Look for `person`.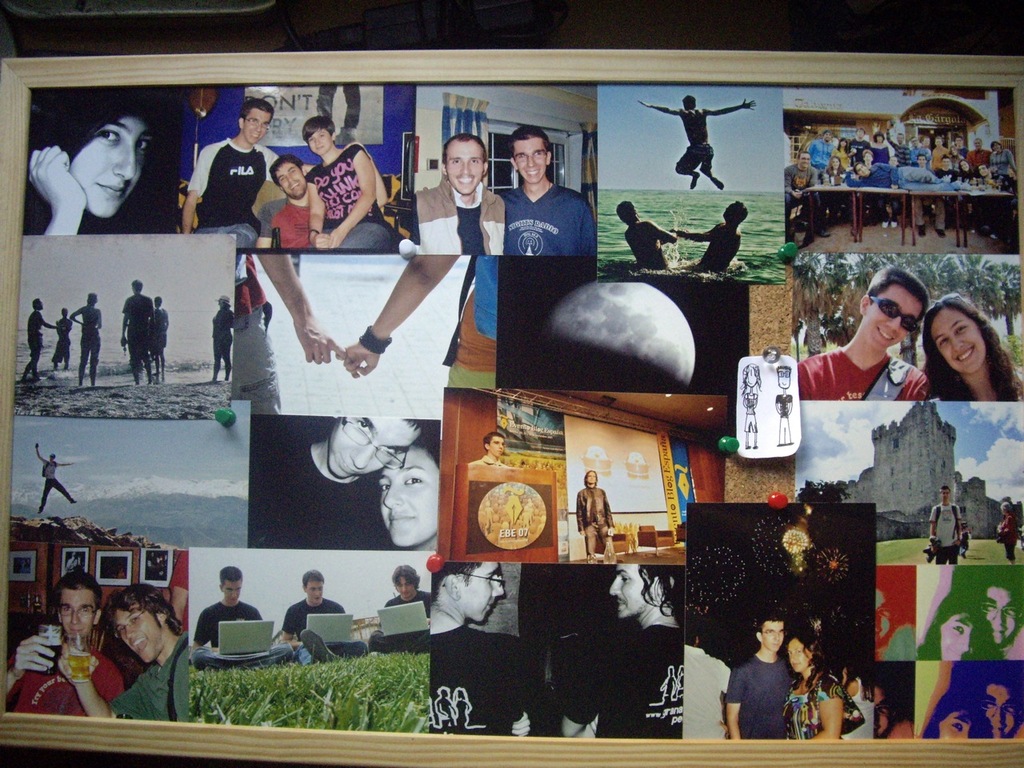
Found: (53, 308, 73, 374).
